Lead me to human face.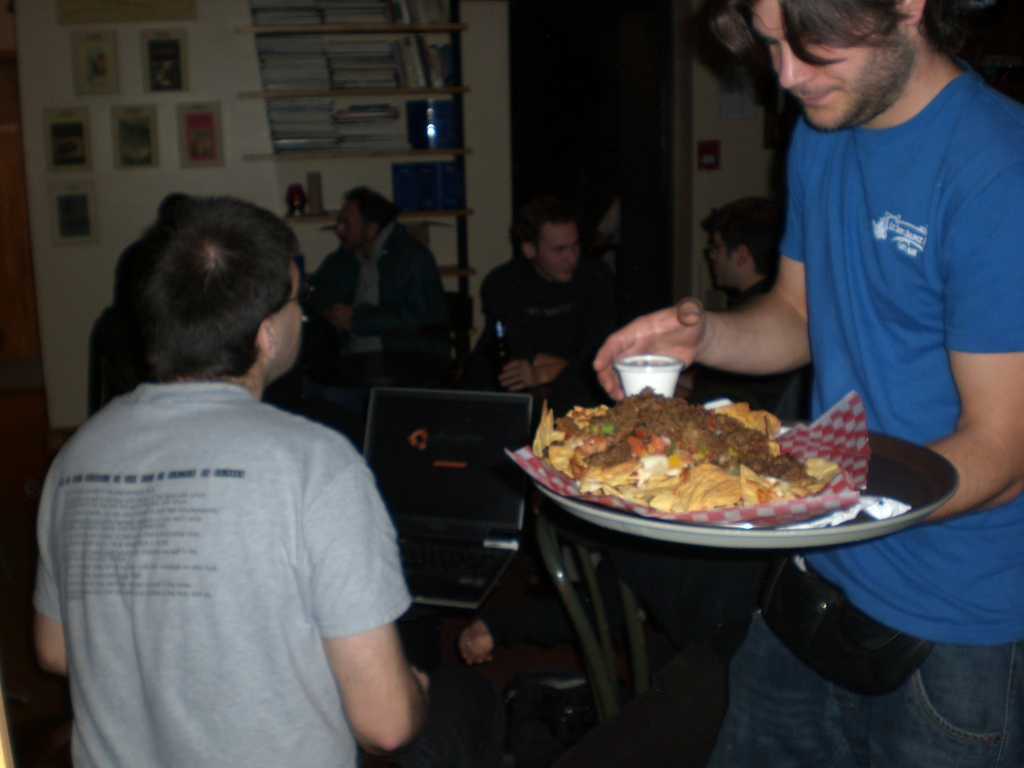
Lead to 754,1,905,140.
